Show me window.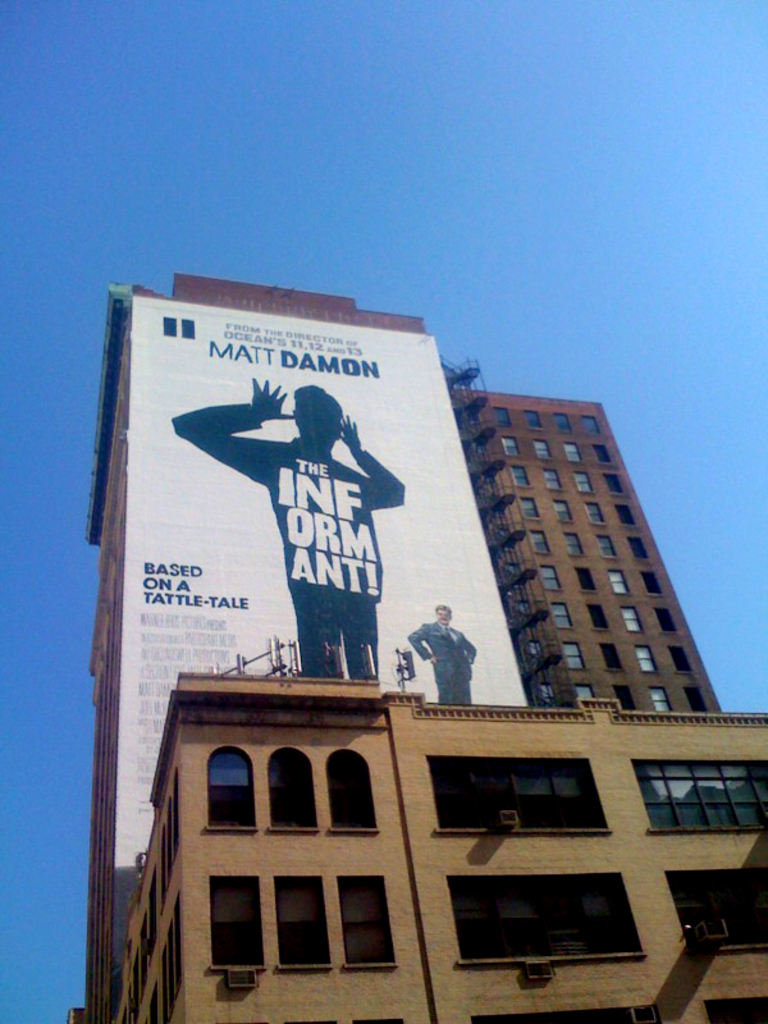
window is here: bbox(532, 534, 545, 556).
